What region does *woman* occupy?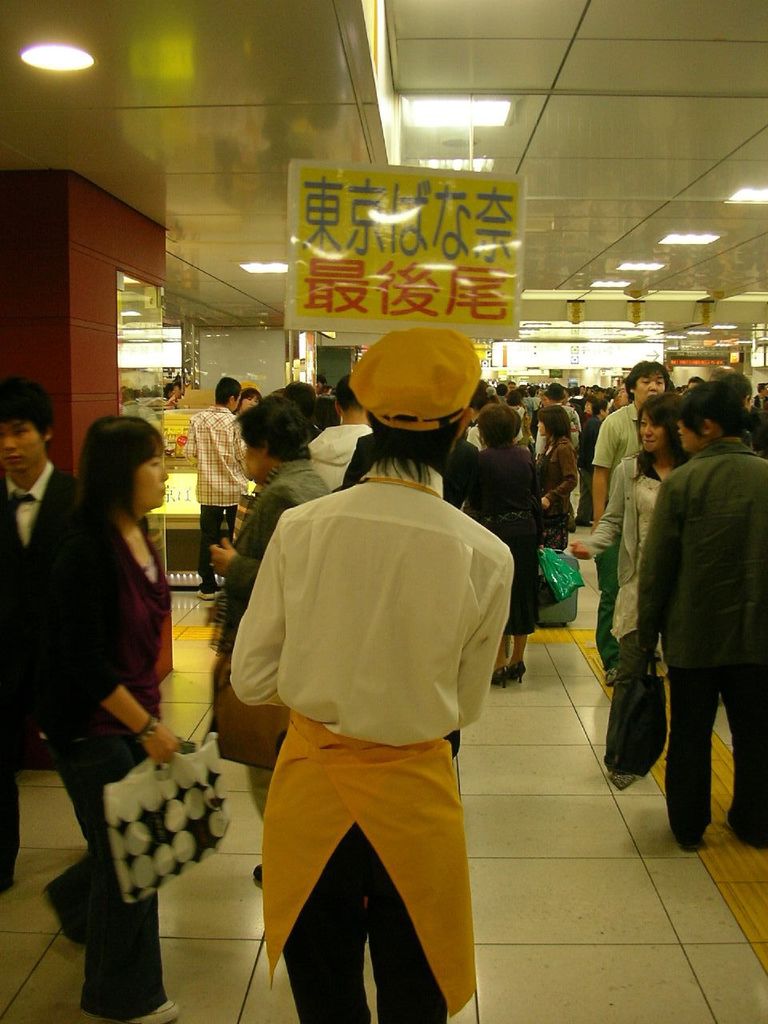
(x1=446, y1=402, x2=549, y2=694).
